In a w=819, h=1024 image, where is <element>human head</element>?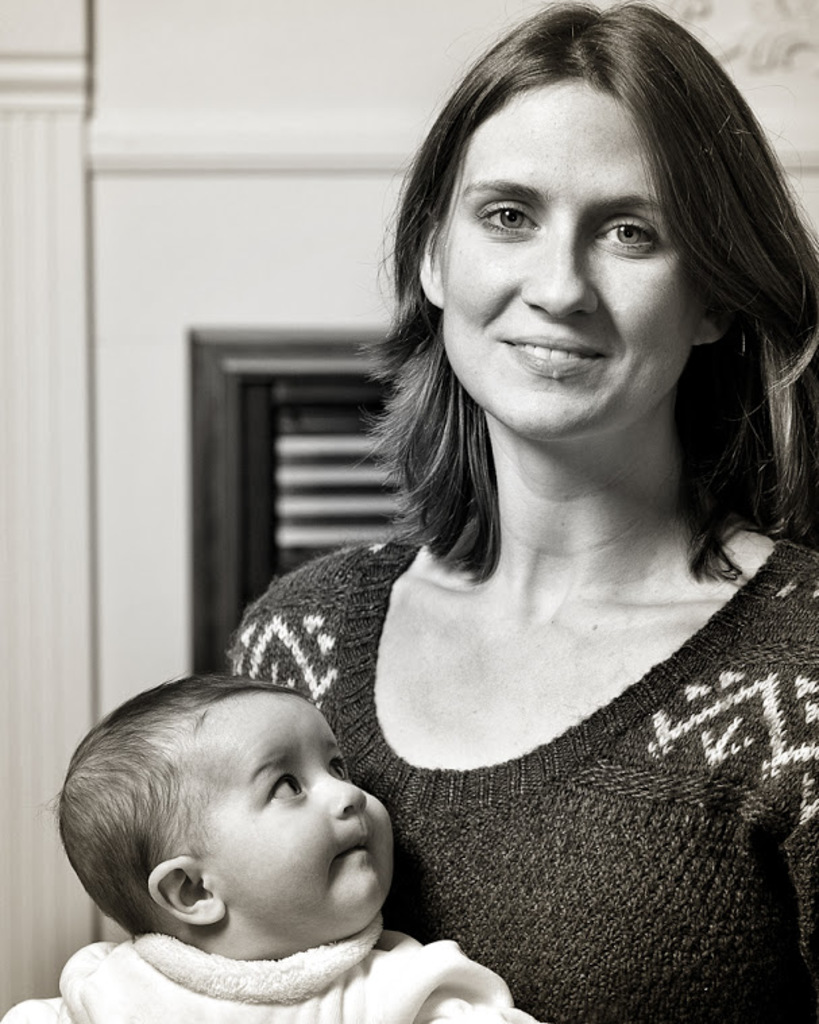
<box>72,677,401,965</box>.
